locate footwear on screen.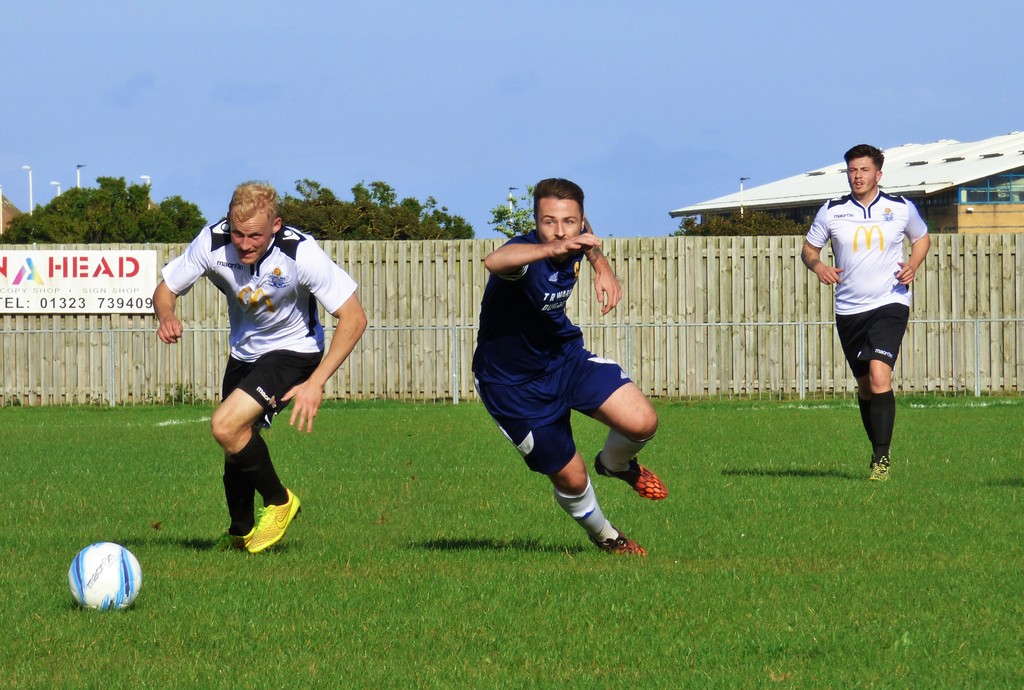
On screen at (868,450,890,481).
